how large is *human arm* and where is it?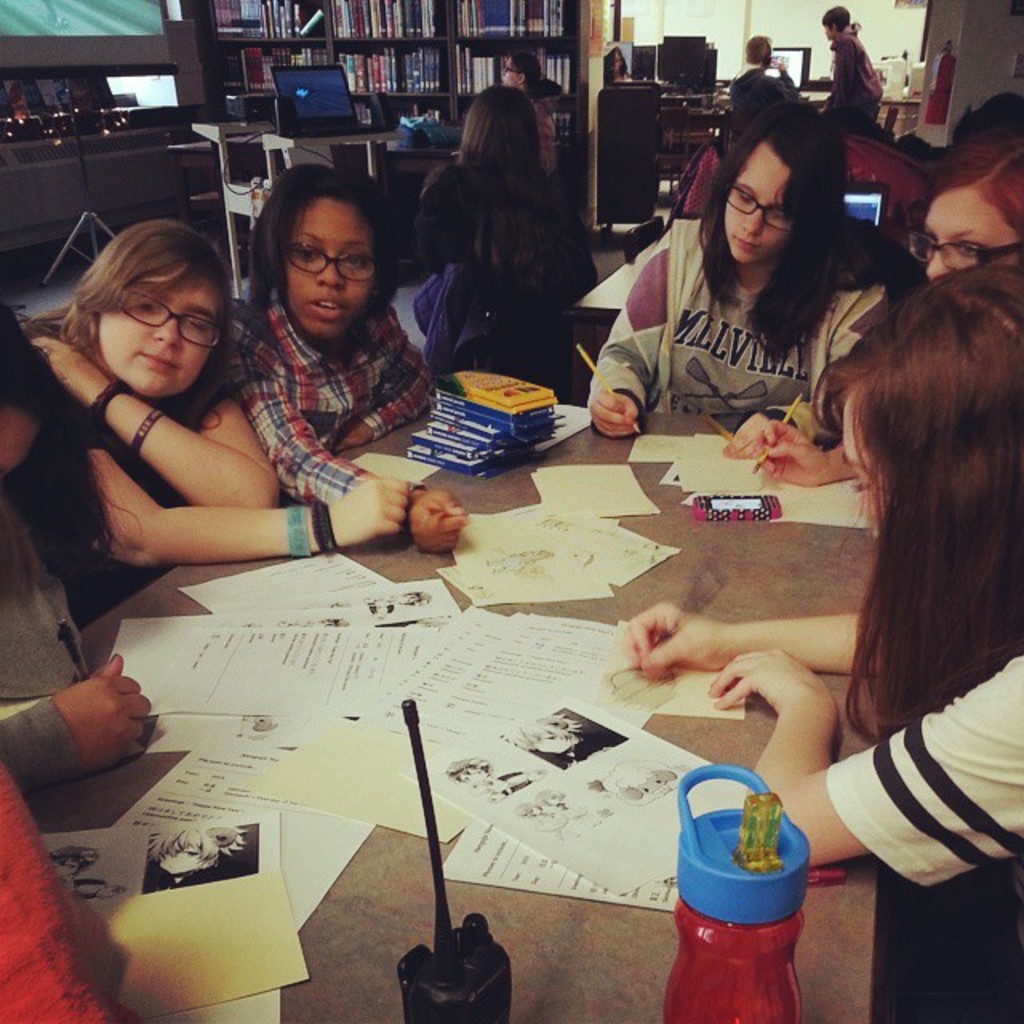
Bounding box: (left=619, top=597, right=976, bottom=677).
